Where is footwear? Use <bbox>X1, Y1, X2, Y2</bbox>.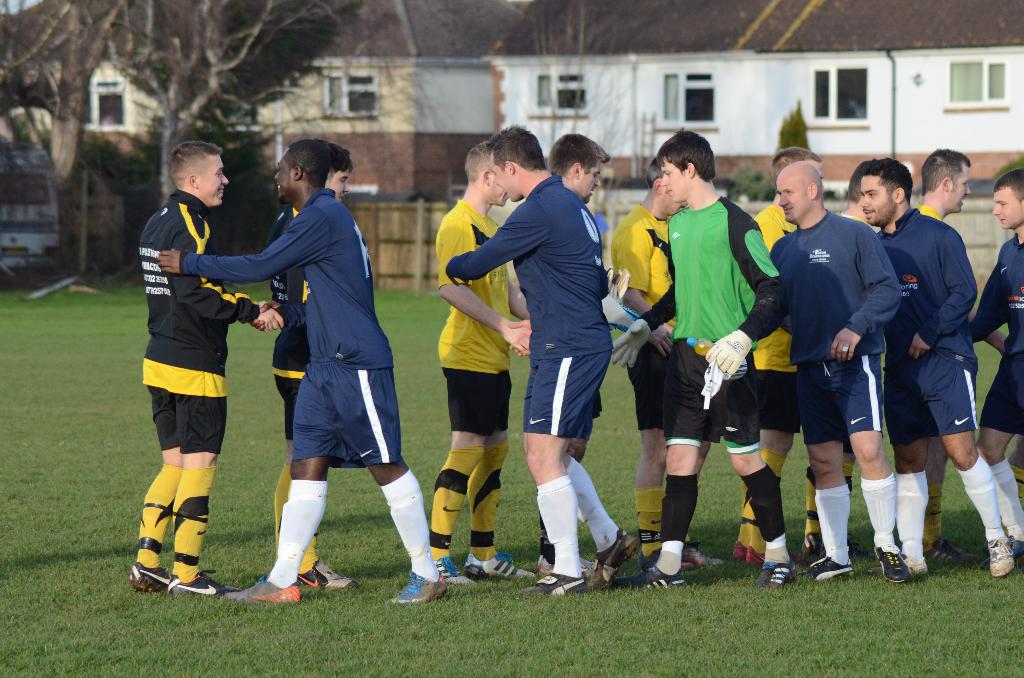
<bbox>459, 554, 531, 586</bbox>.
